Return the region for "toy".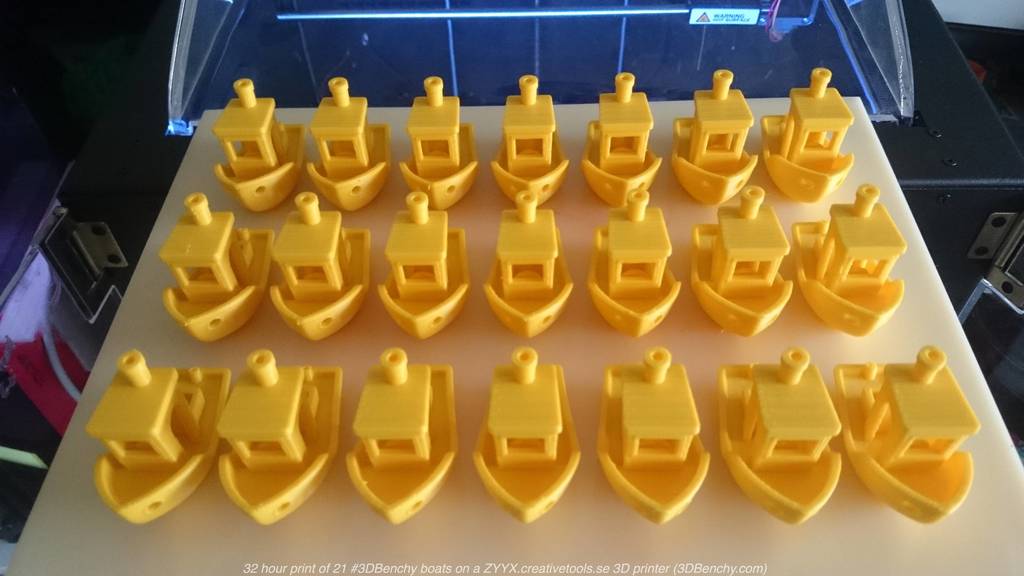
x1=213 y1=78 x2=306 y2=212.
